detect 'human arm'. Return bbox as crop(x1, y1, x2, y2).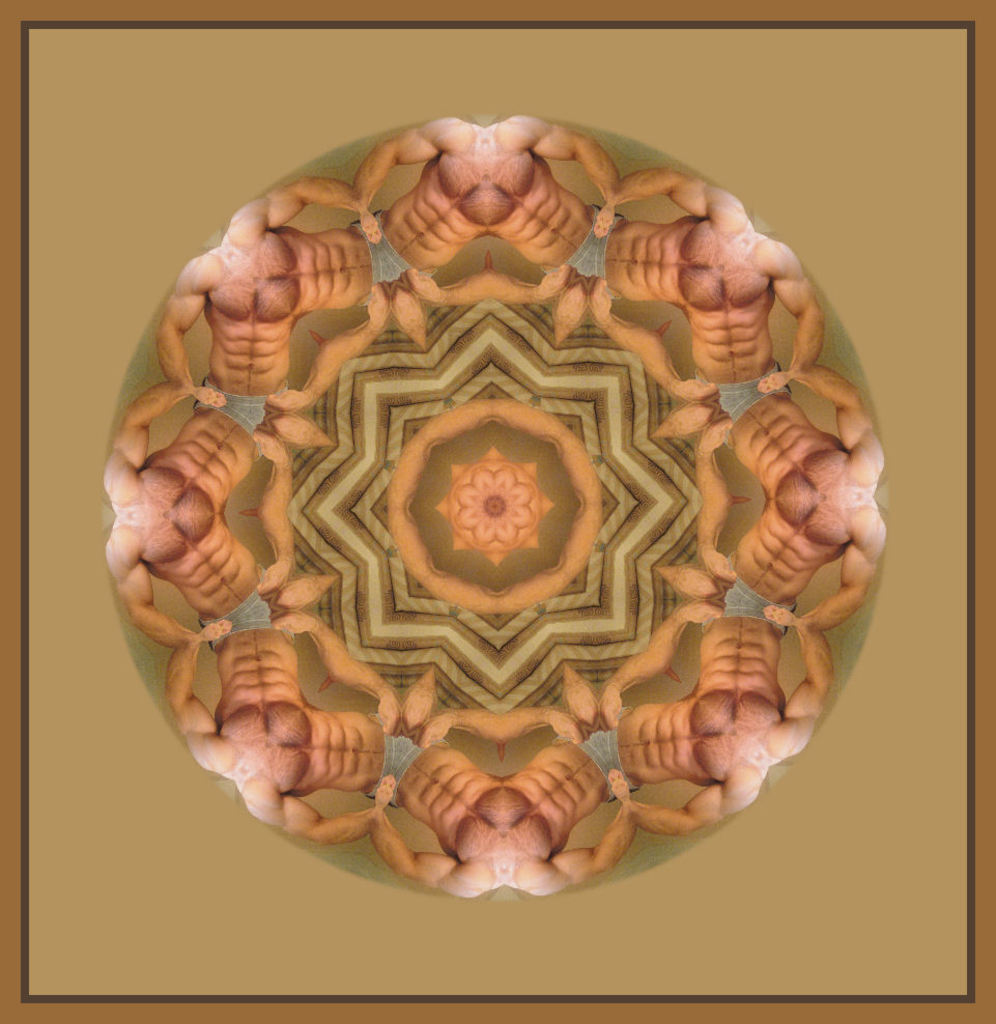
crop(249, 168, 380, 238).
